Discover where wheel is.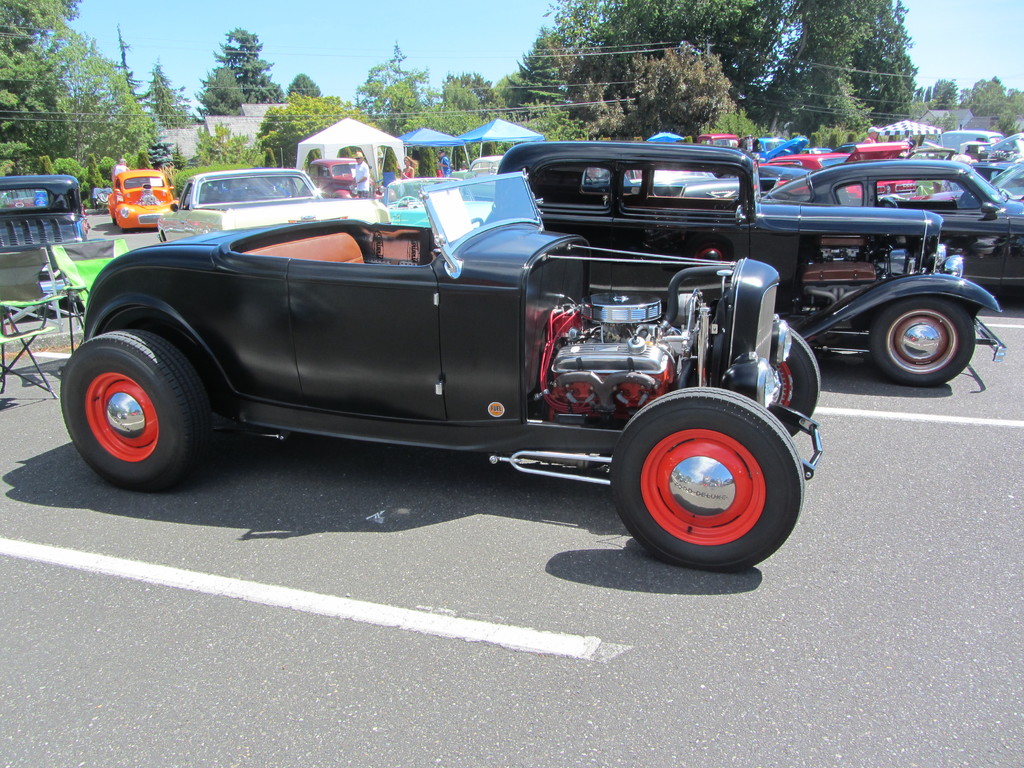
Discovered at <bbox>865, 294, 979, 388</bbox>.
